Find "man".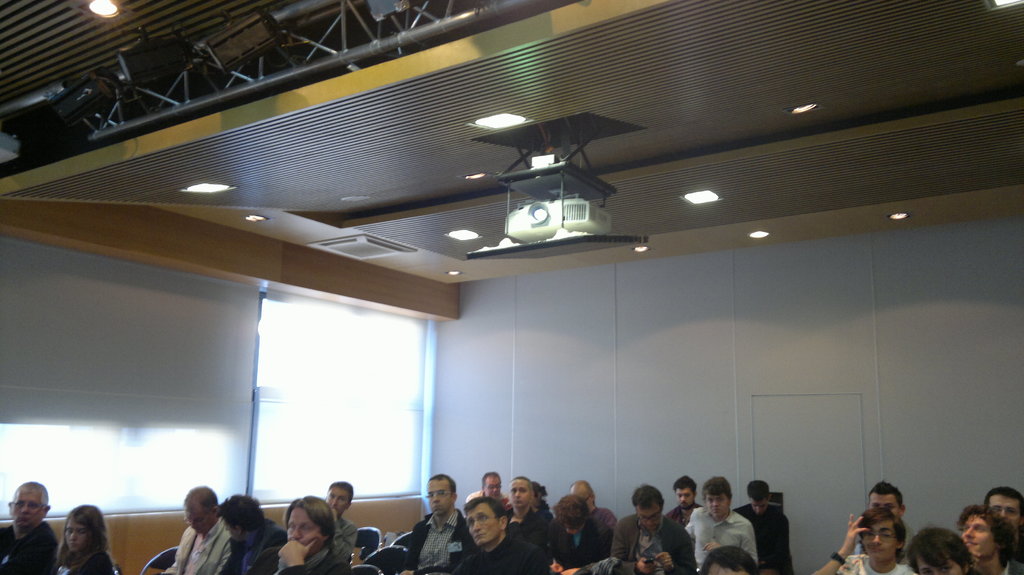
(248, 494, 348, 574).
